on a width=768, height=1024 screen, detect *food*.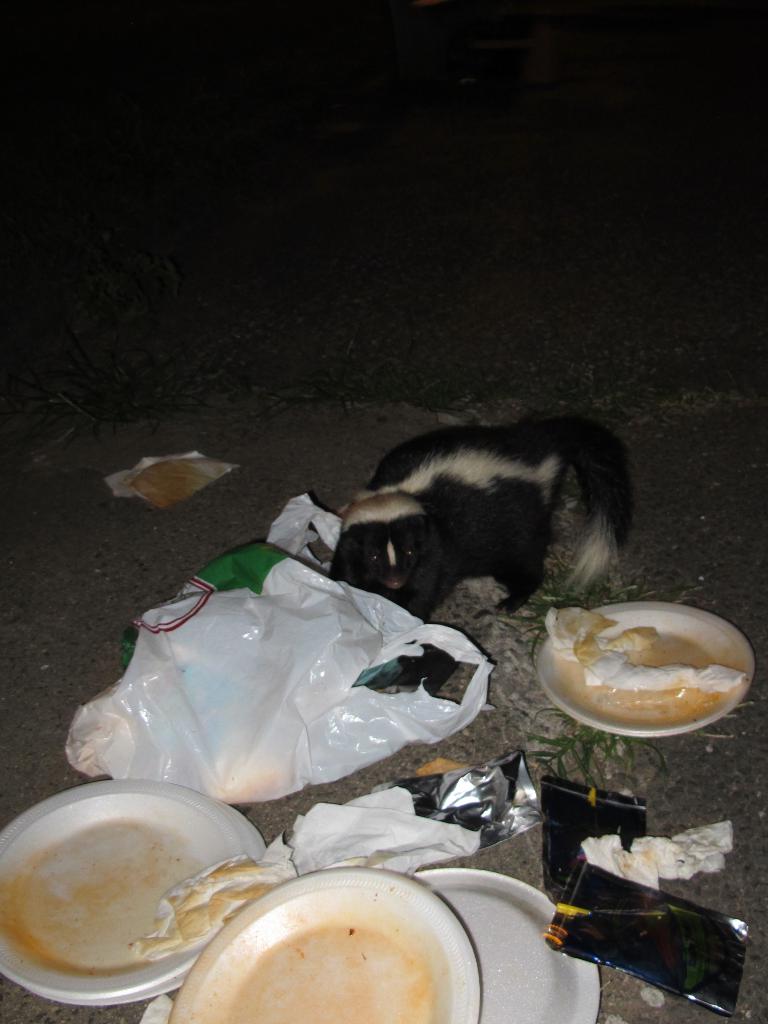
locate(534, 597, 767, 735).
